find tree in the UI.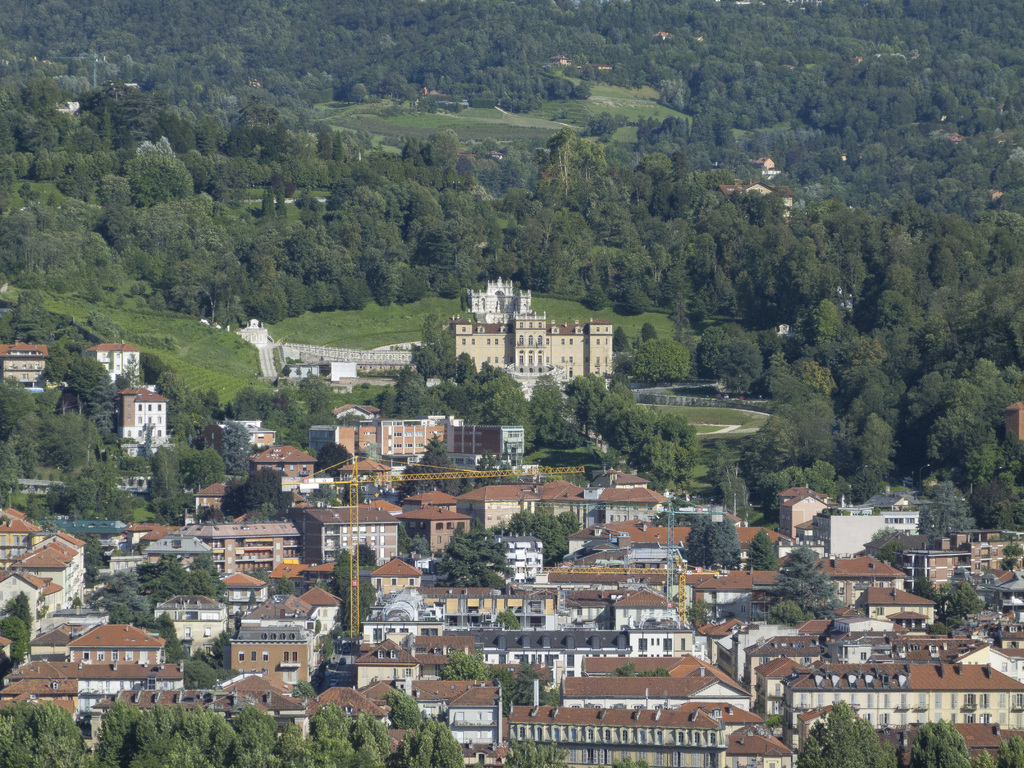
UI element at detection(8, 595, 32, 643).
